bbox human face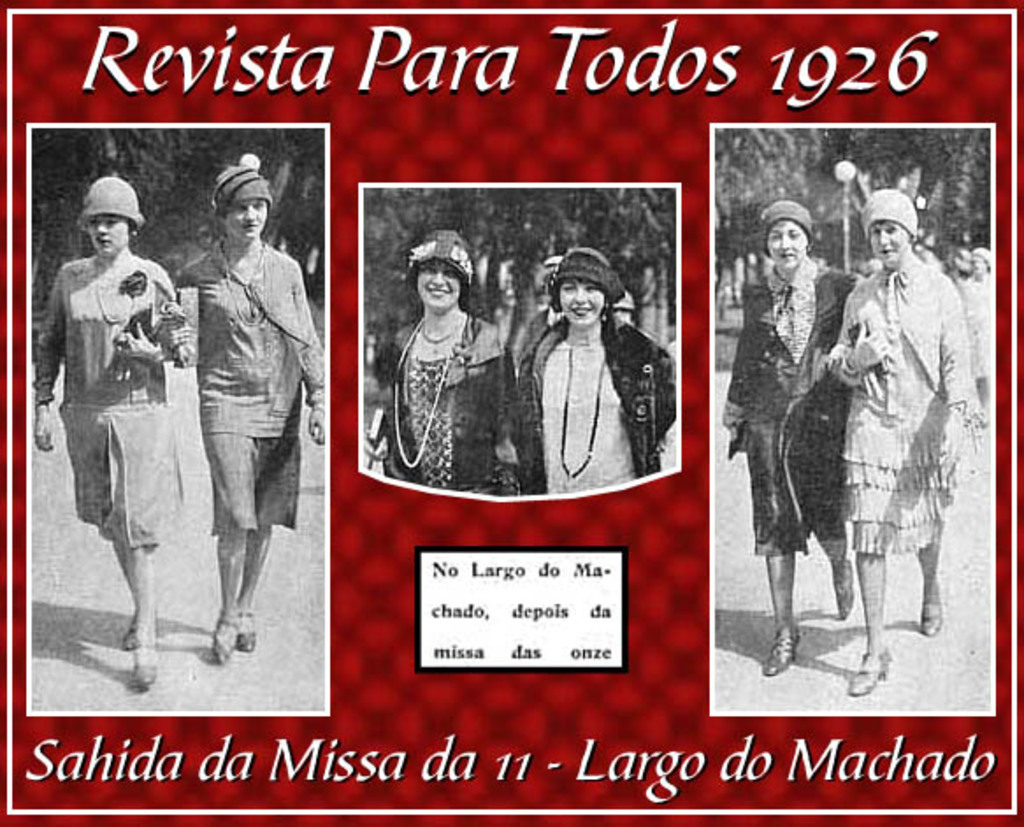
bbox(555, 277, 611, 325)
